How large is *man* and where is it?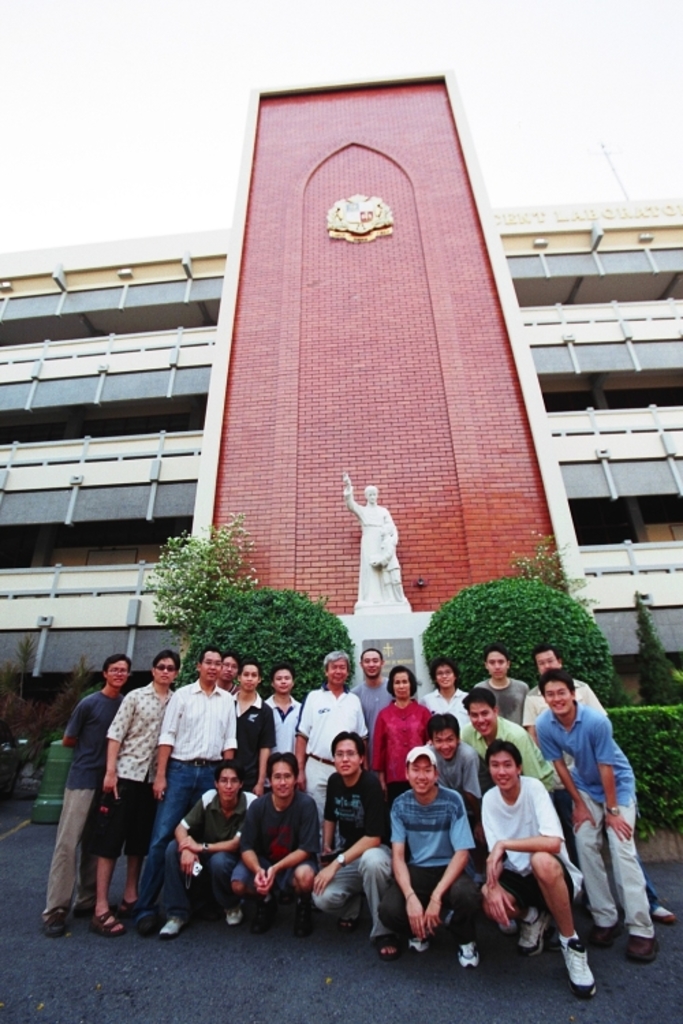
Bounding box: {"left": 126, "top": 644, "right": 236, "bottom": 937}.
